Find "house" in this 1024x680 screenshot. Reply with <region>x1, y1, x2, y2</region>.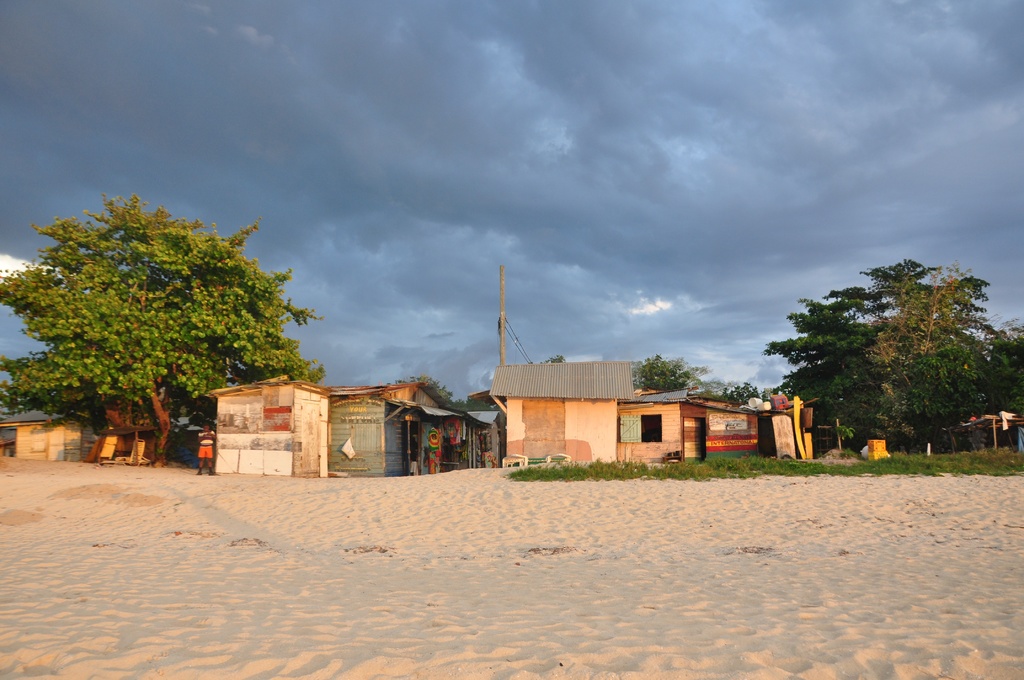
<region>461, 401, 493, 478</region>.
